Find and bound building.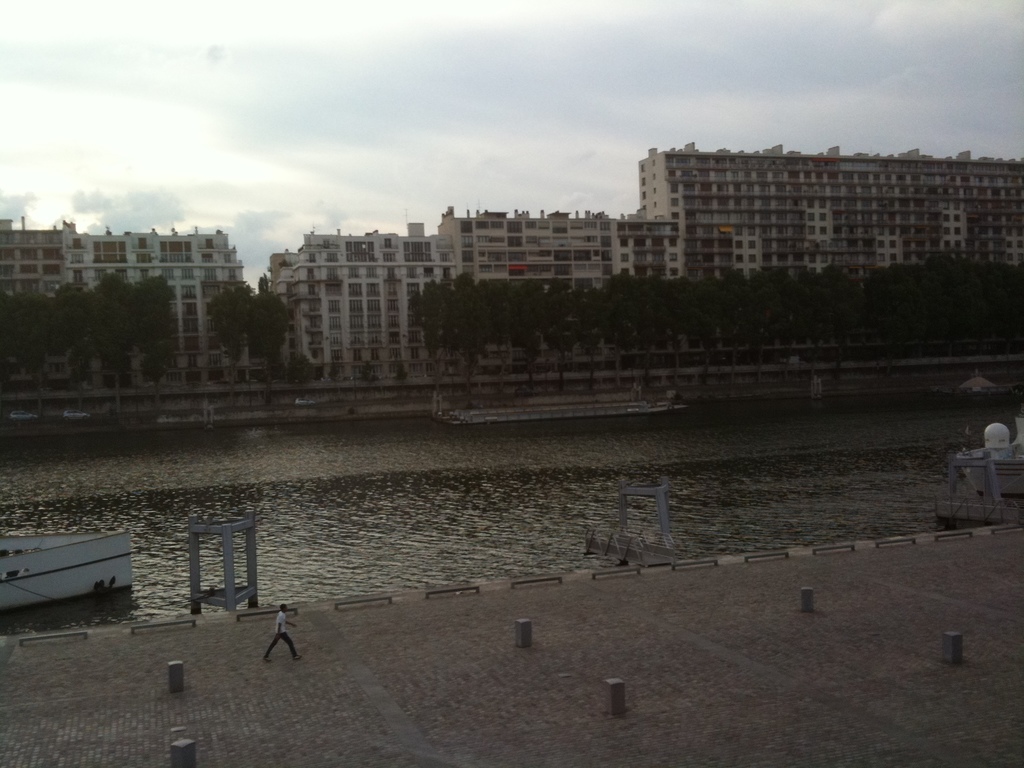
Bound: bbox=[438, 209, 618, 369].
